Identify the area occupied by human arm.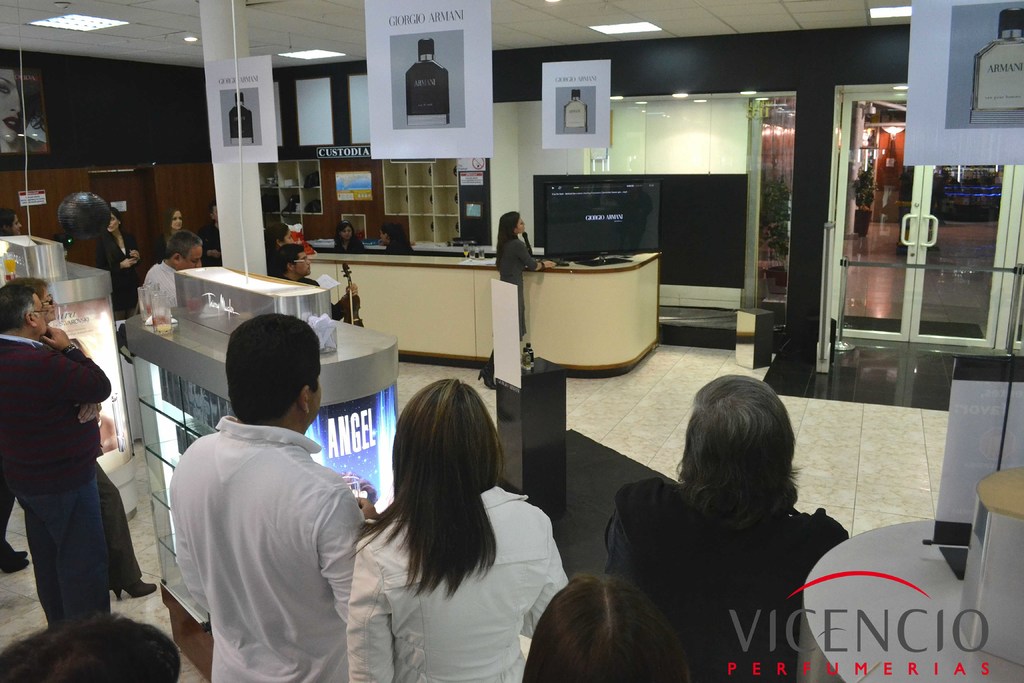
Area: [517, 520, 570, 639].
